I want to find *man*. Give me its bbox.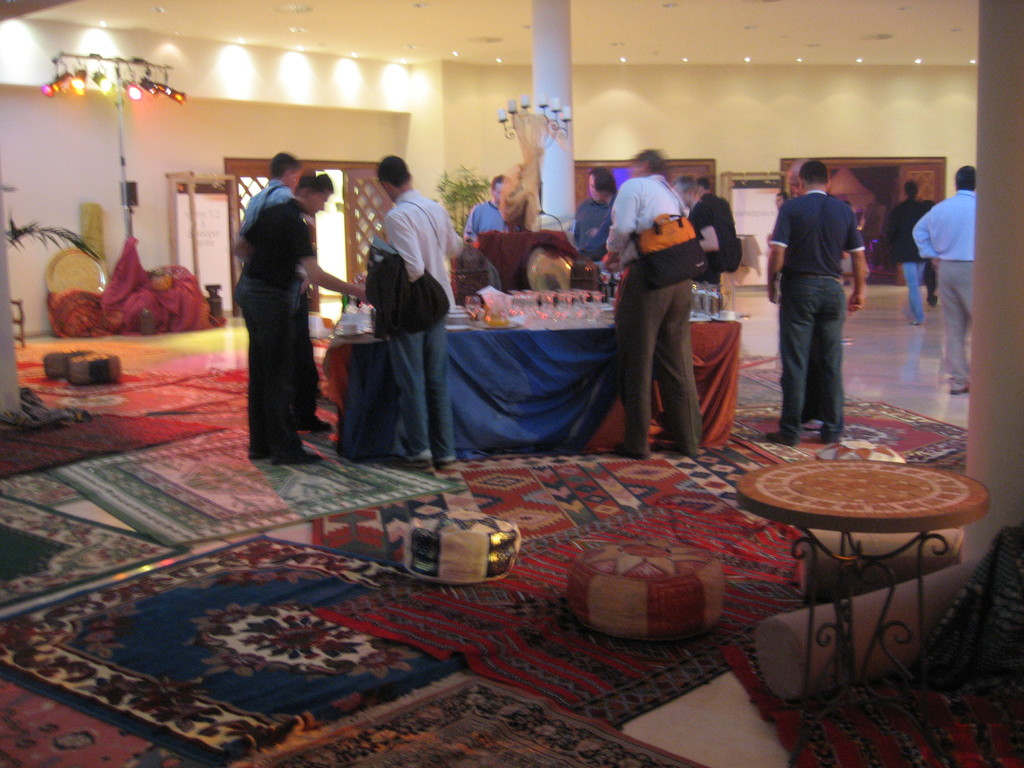
crop(673, 174, 726, 280).
